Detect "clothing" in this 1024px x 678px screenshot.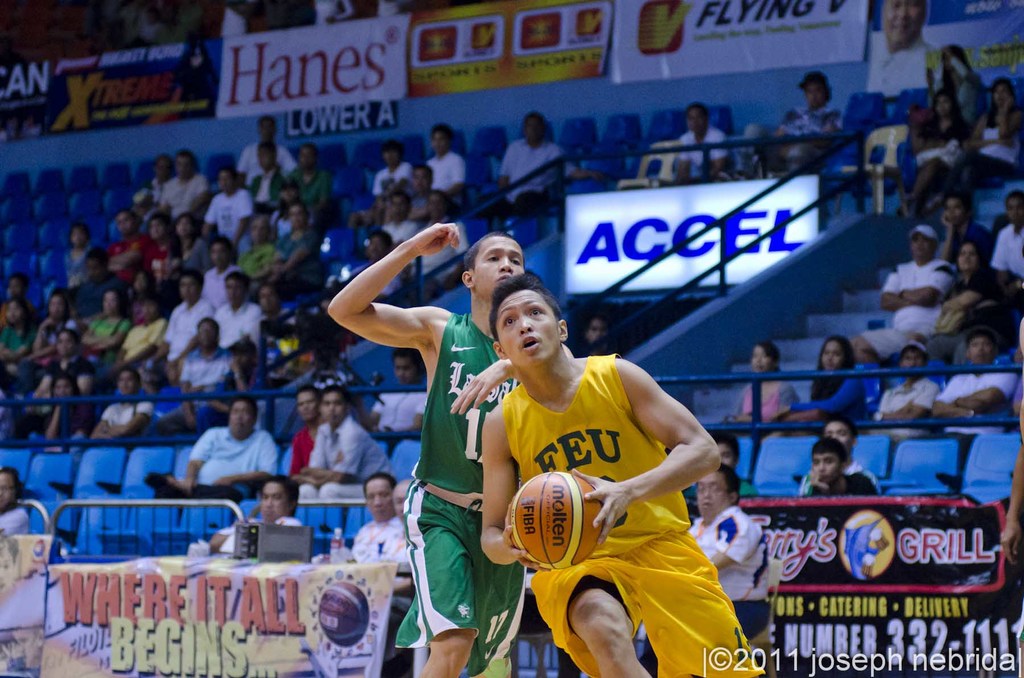
Detection: select_region(106, 385, 155, 444).
